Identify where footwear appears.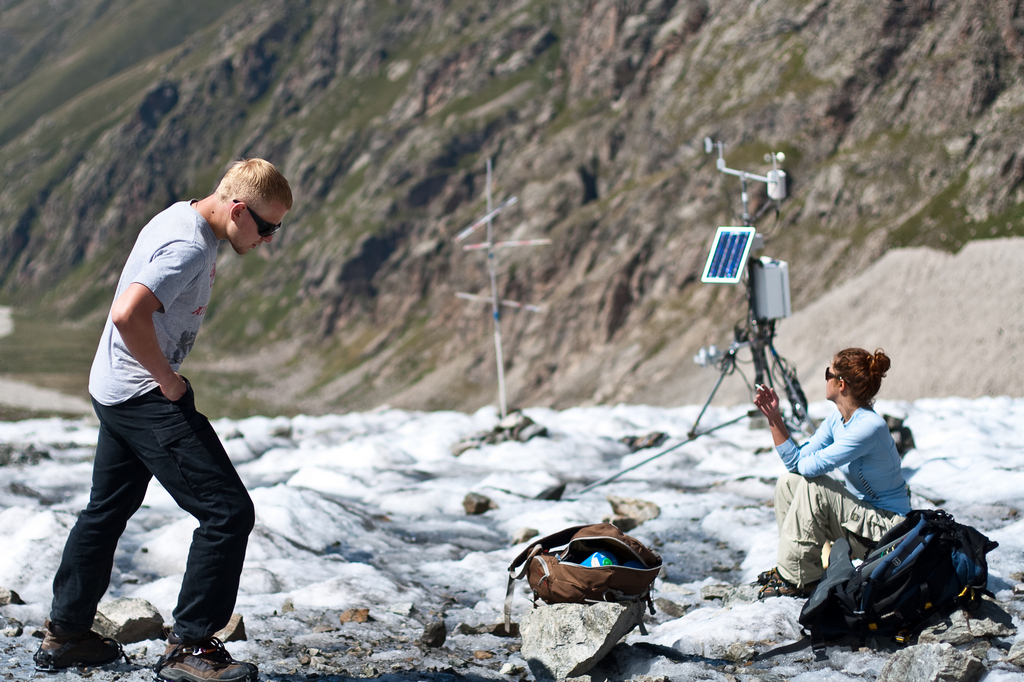
Appears at bbox(31, 632, 130, 675).
